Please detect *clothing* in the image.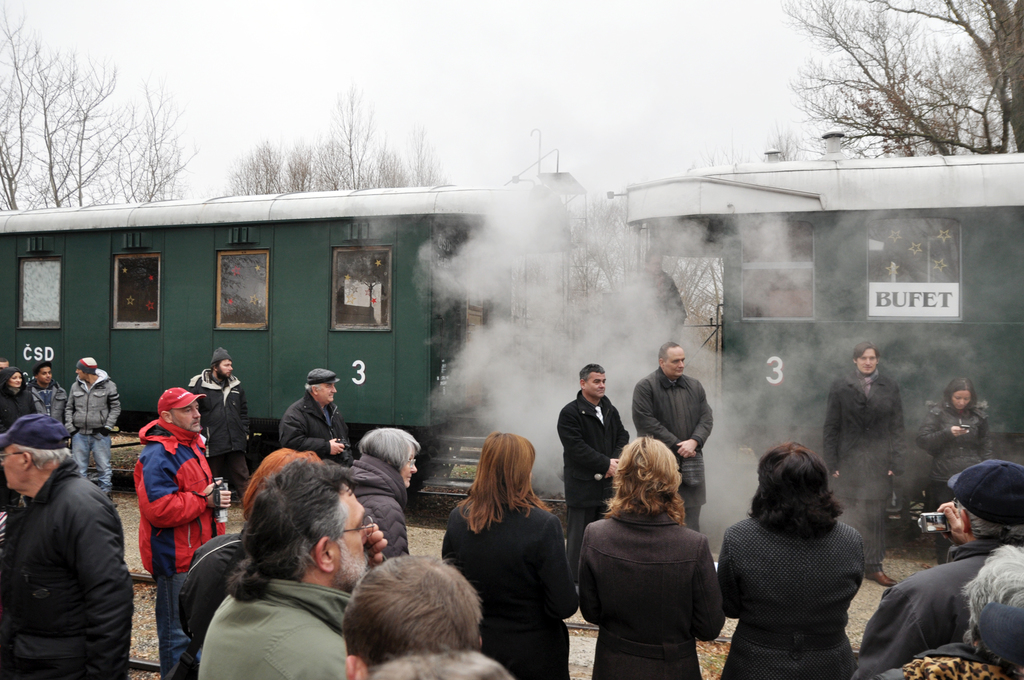
{"x1": 0, "y1": 466, "x2": 141, "y2": 677}.
